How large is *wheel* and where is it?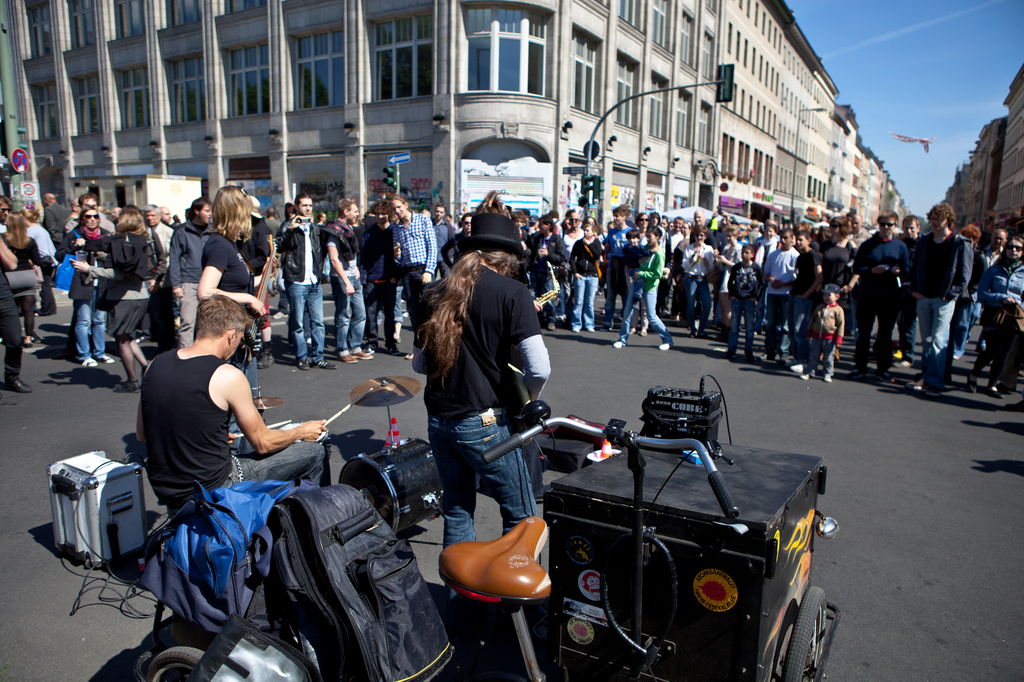
Bounding box: locate(785, 580, 844, 676).
